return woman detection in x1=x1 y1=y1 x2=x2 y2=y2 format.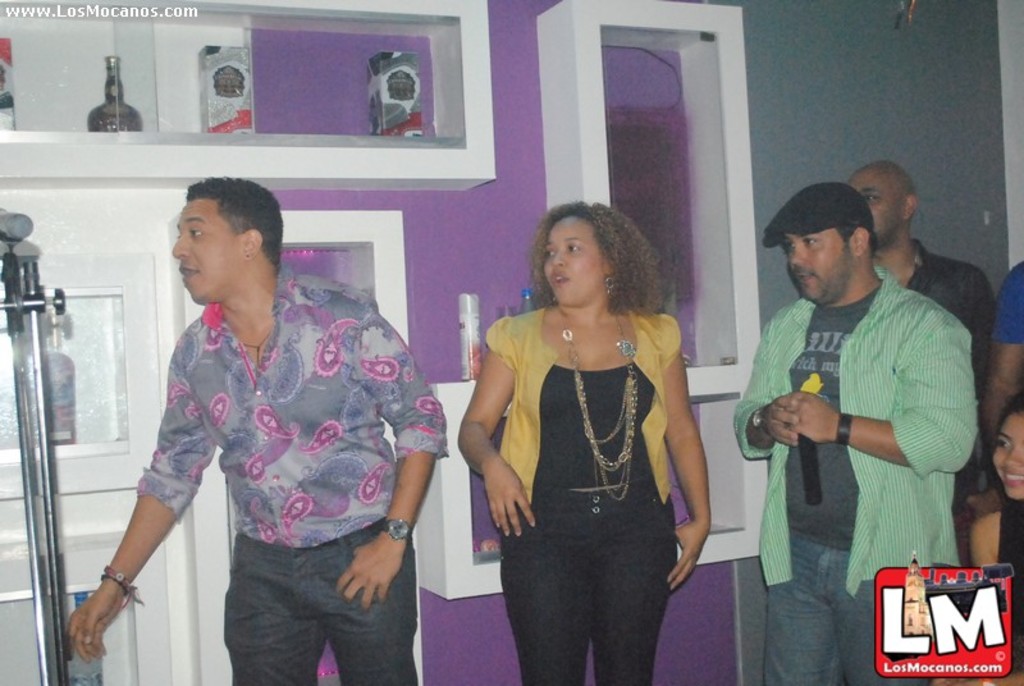
x1=973 y1=390 x2=1023 y2=685.
